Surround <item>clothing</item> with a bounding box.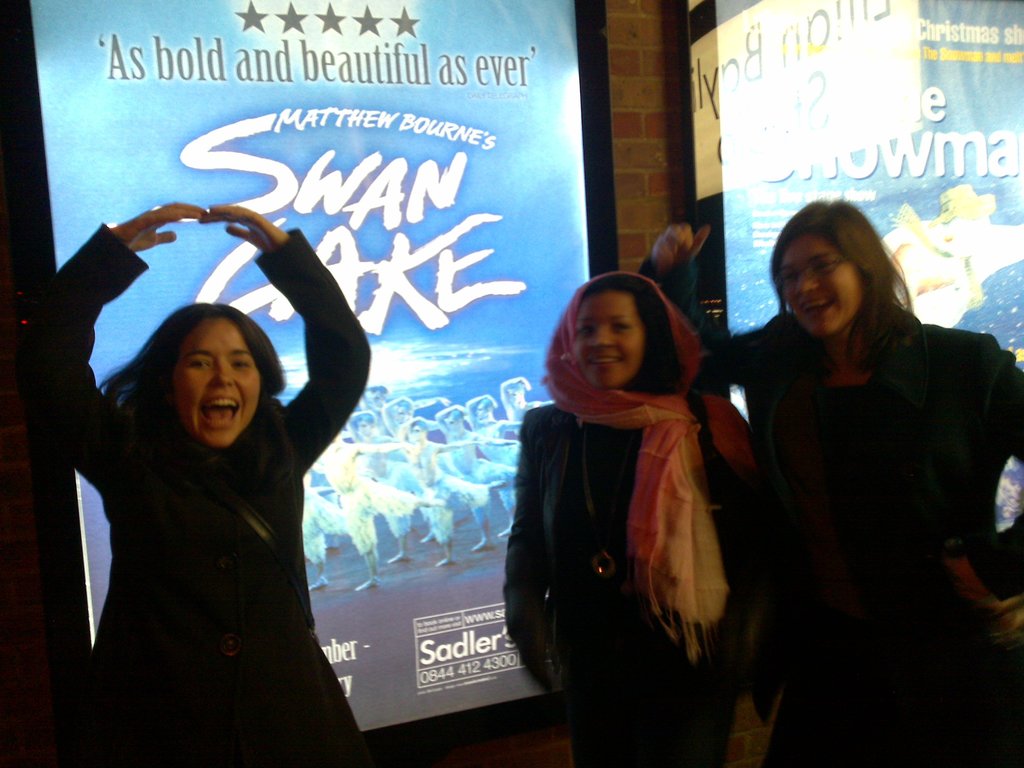
x1=646 y1=253 x2=1023 y2=764.
